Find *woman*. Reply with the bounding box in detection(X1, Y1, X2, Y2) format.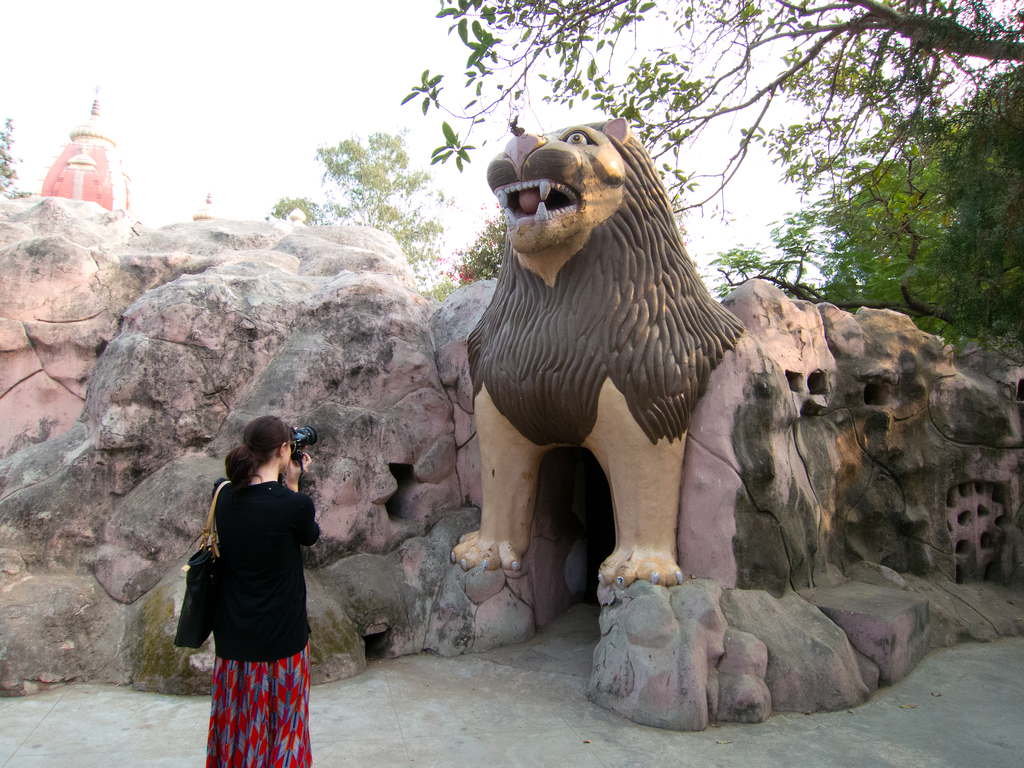
detection(212, 415, 308, 767).
